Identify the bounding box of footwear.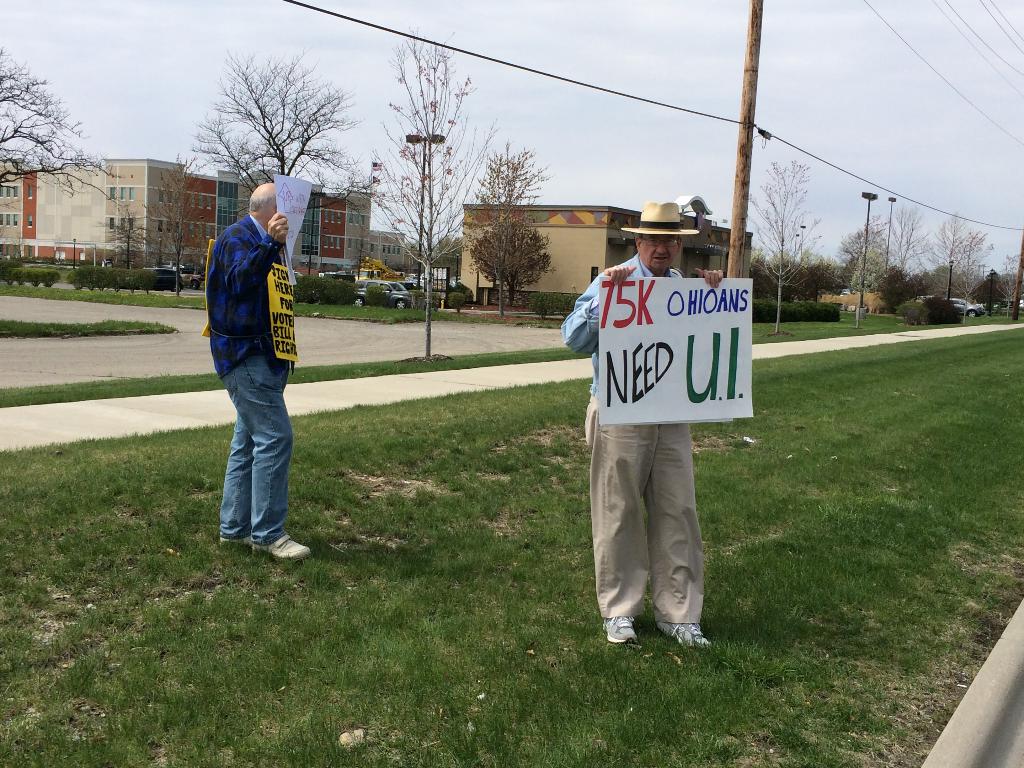
219/534/251/552.
